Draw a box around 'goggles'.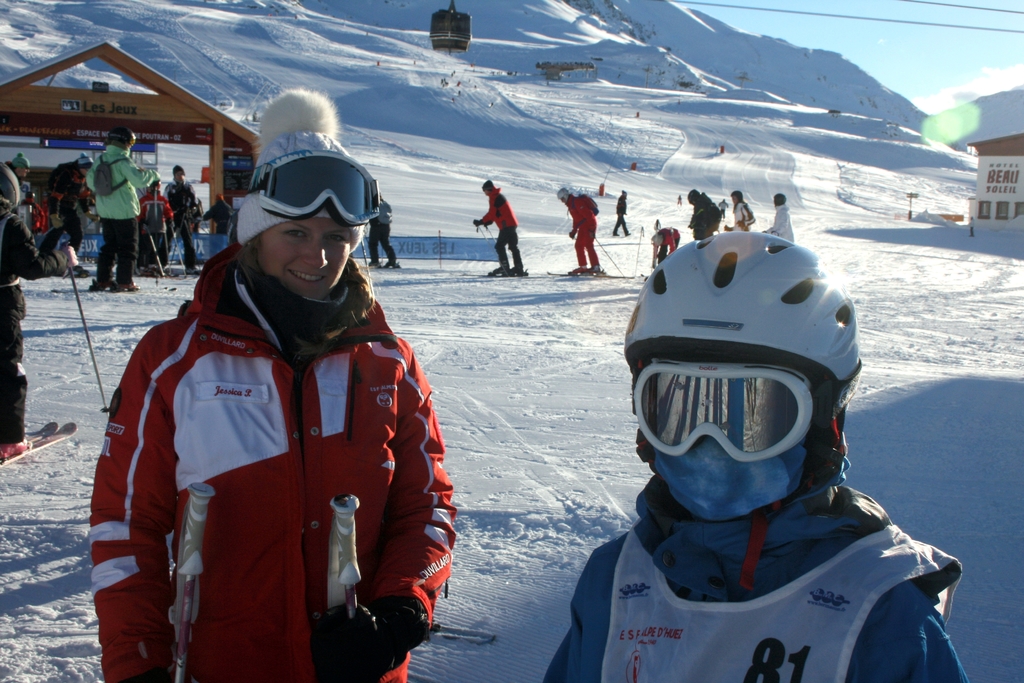
(241,149,380,234).
